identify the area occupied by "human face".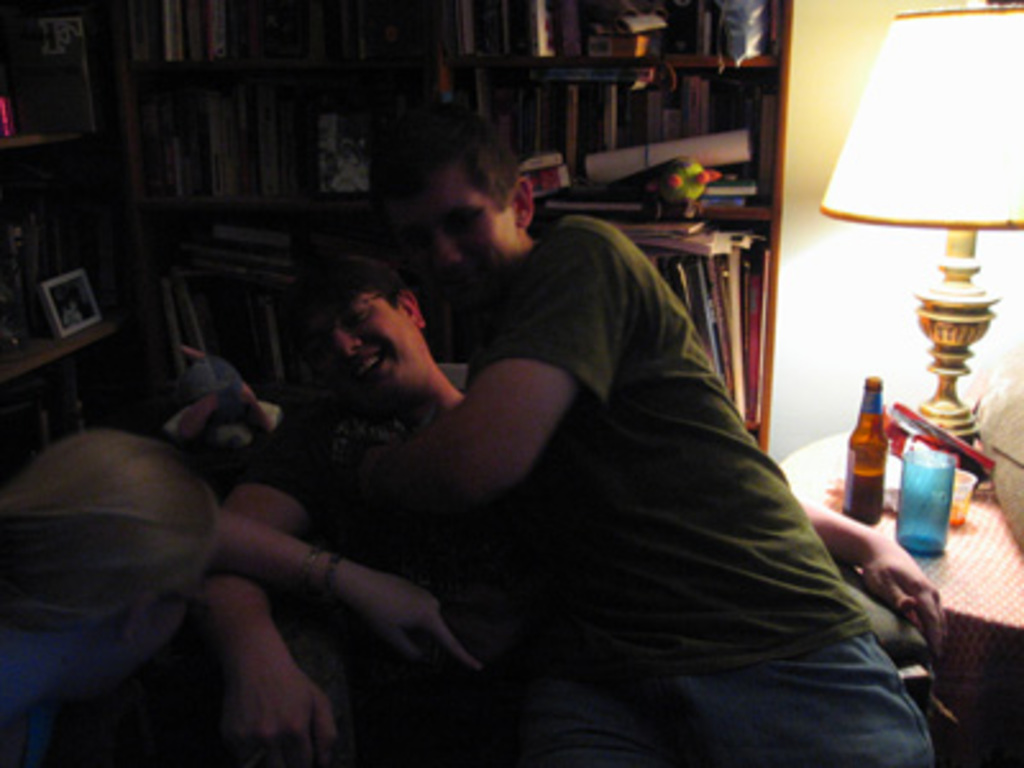
Area: {"x1": 307, "y1": 292, "x2": 417, "y2": 402}.
